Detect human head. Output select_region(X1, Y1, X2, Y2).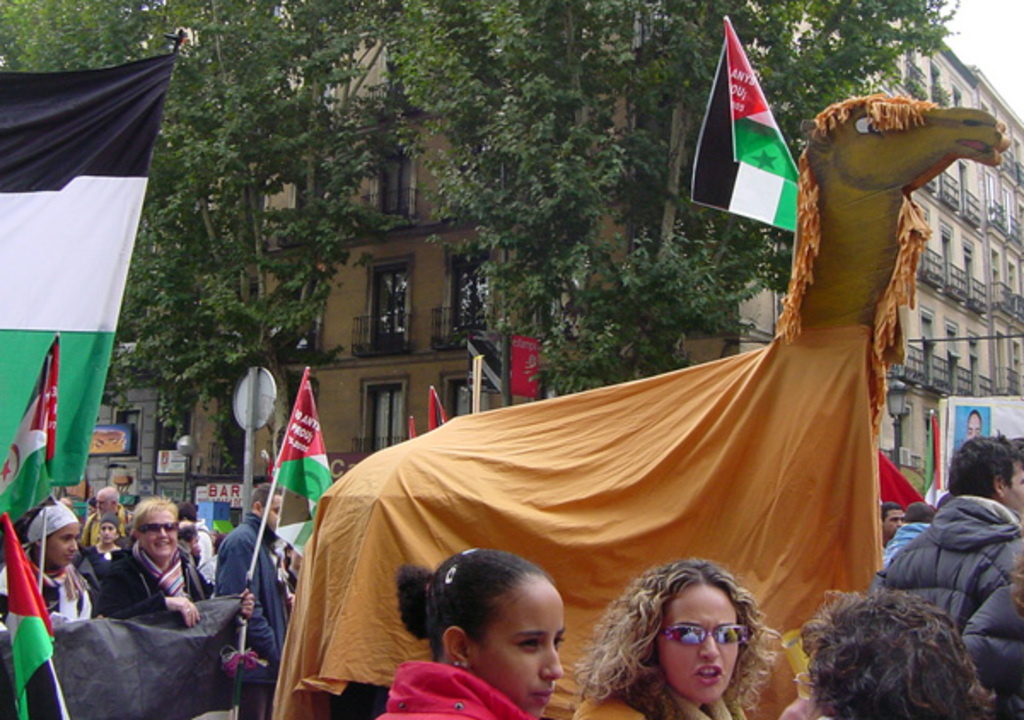
select_region(947, 435, 1022, 512).
